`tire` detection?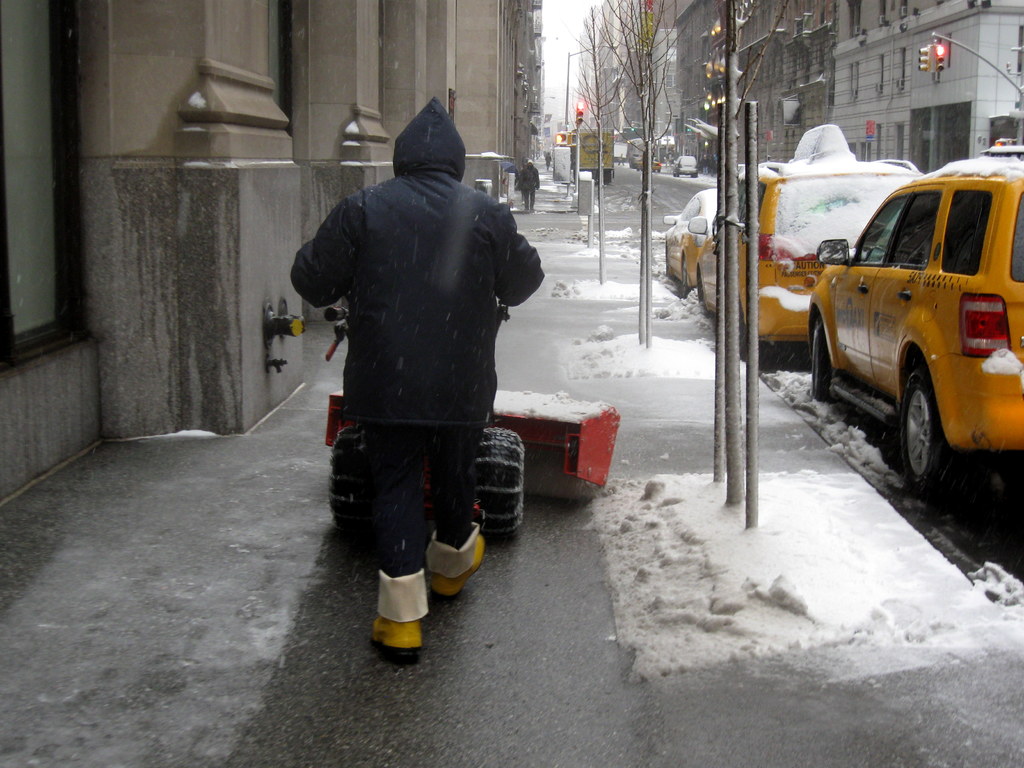
[657, 166, 661, 173]
